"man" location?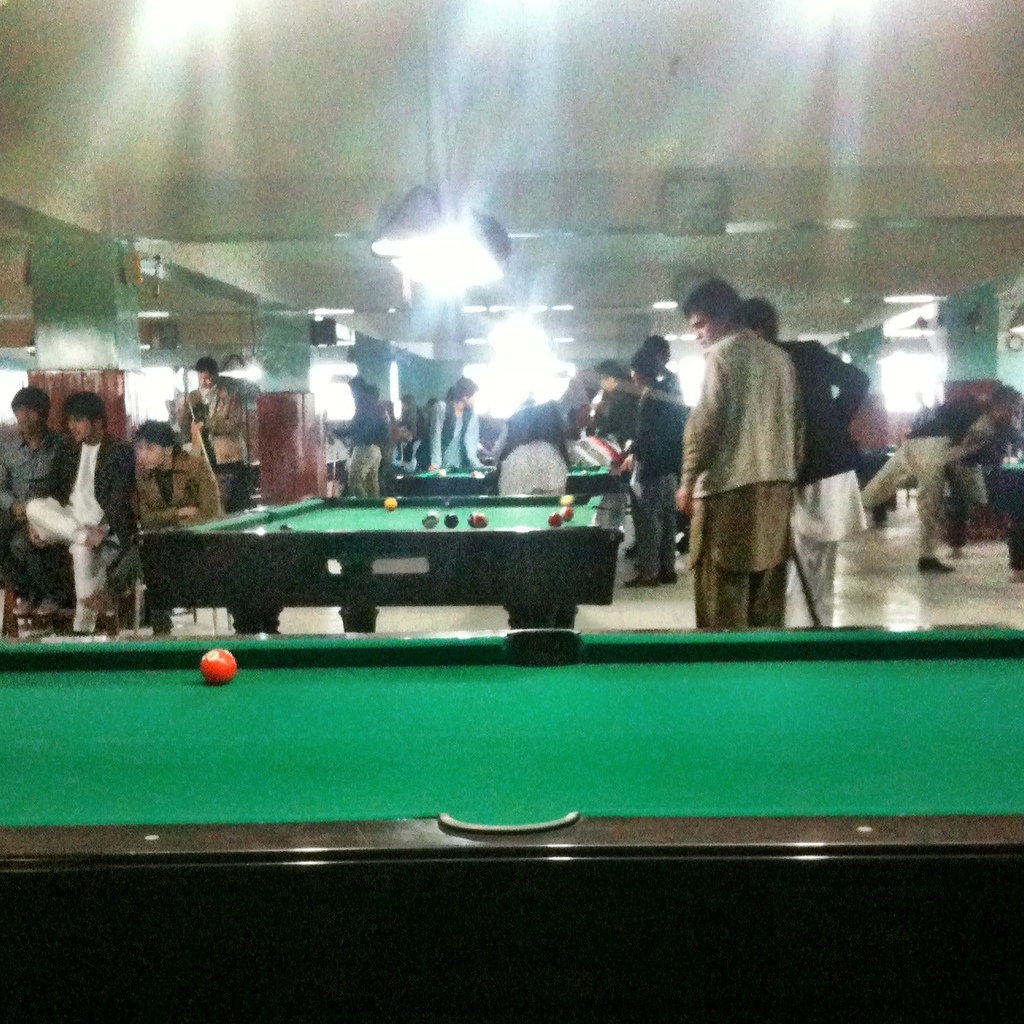
<region>128, 412, 223, 531</region>
